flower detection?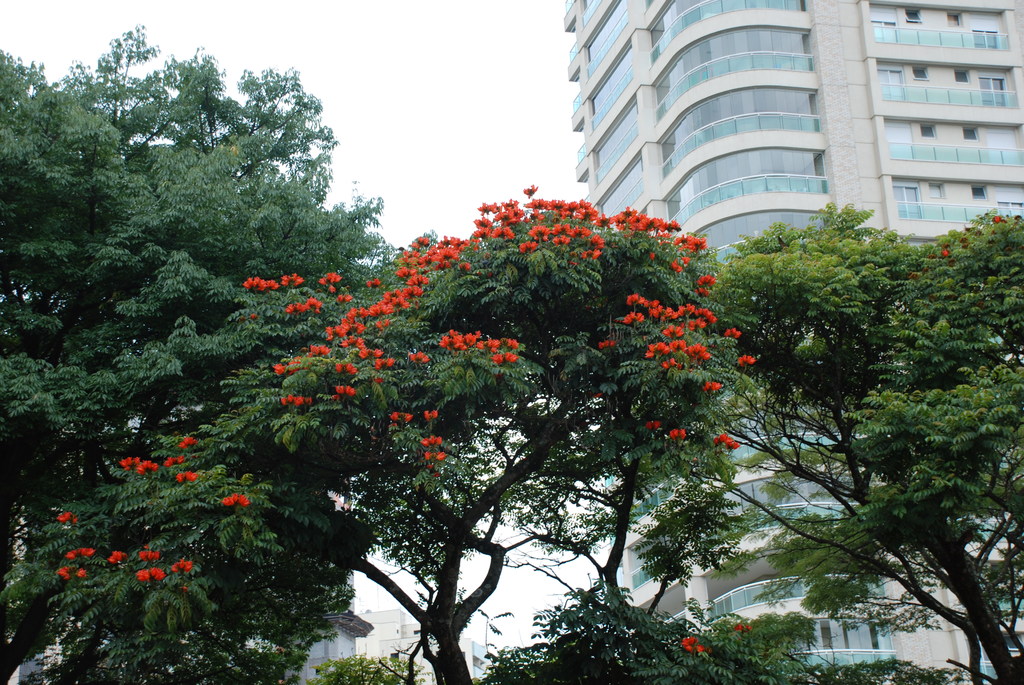
222 492 248 508
